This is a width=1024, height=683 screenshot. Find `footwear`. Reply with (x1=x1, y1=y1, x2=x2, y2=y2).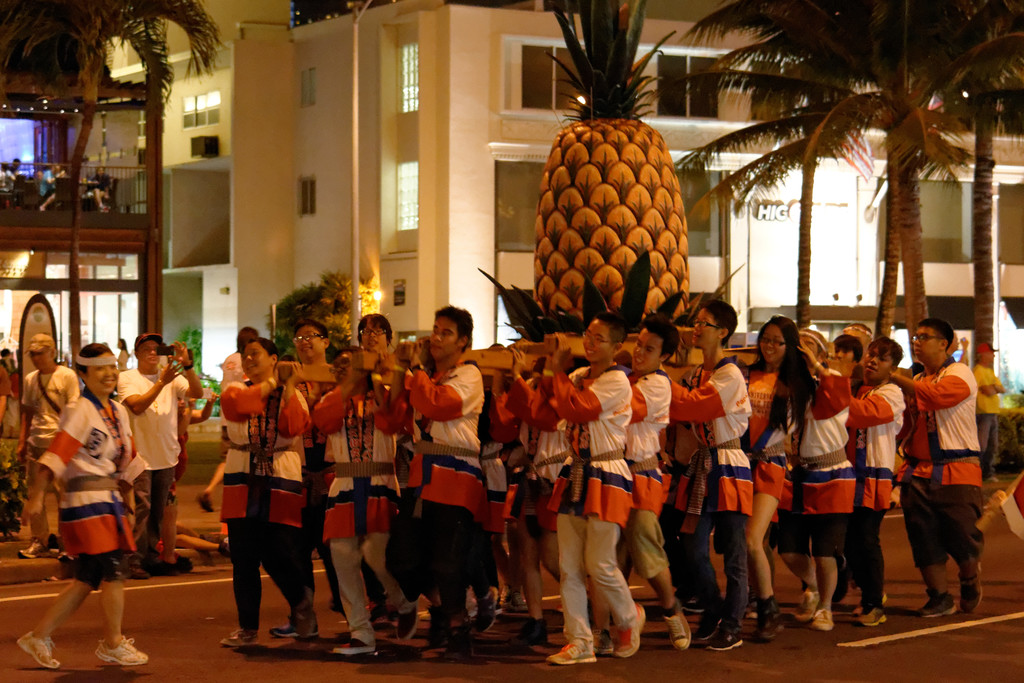
(x1=919, y1=591, x2=962, y2=617).
